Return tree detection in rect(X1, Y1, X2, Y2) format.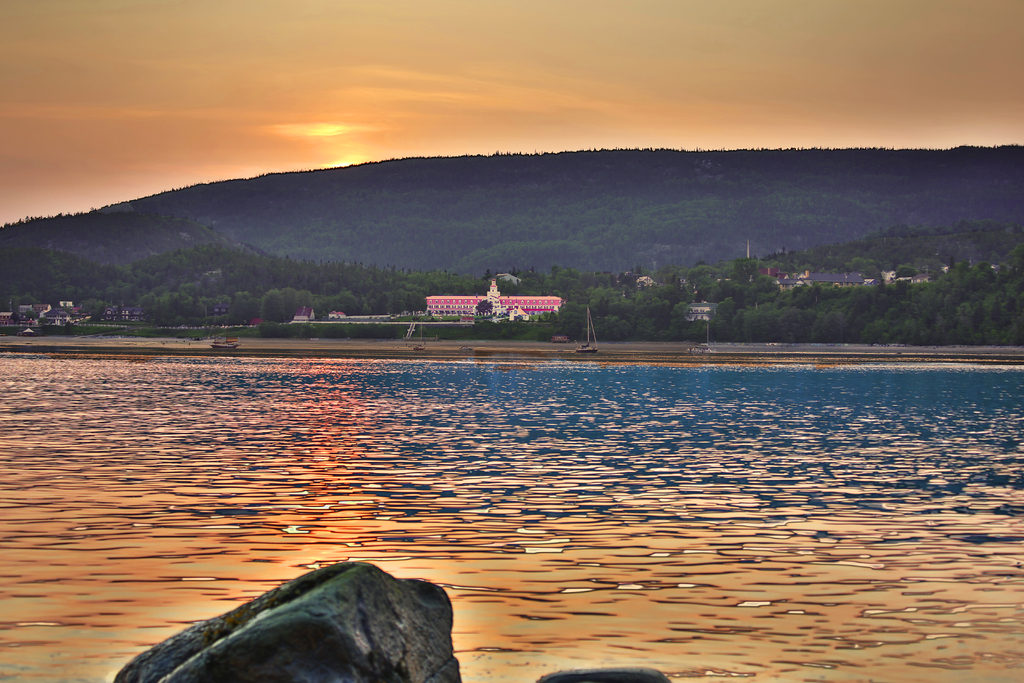
rect(260, 286, 287, 326).
